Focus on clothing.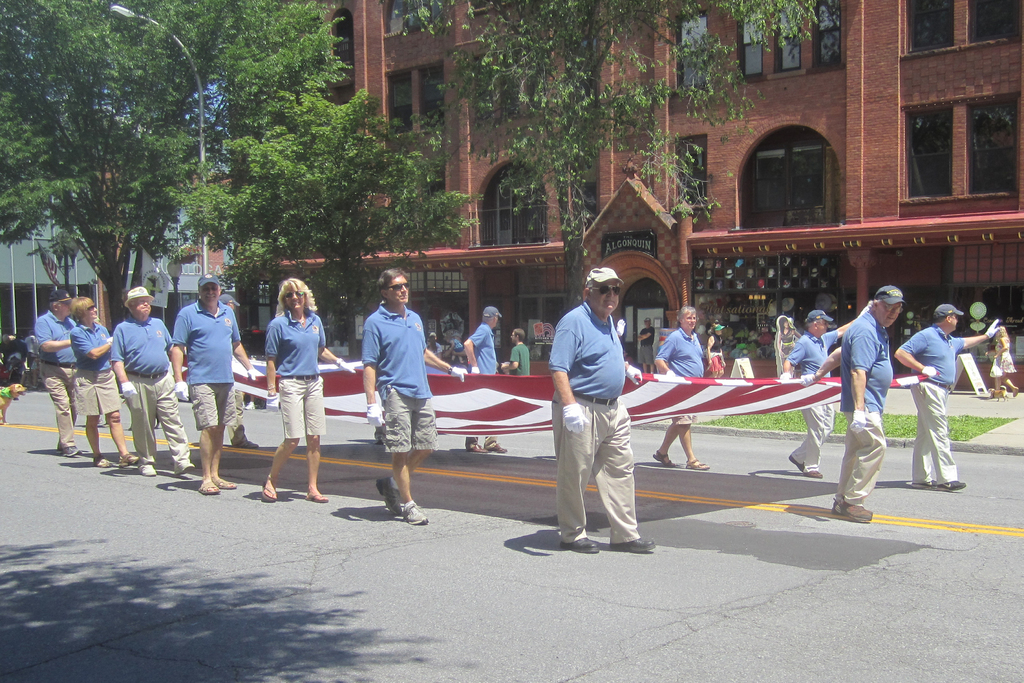
Focused at <box>68,319,122,414</box>.
